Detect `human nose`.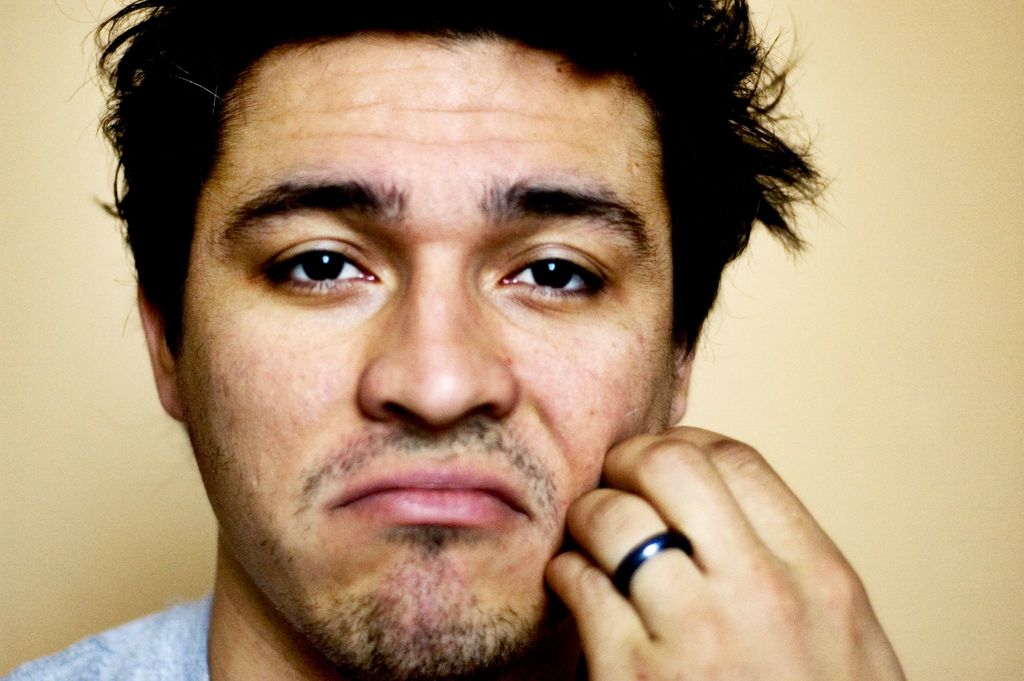
Detected at crop(353, 238, 518, 434).
